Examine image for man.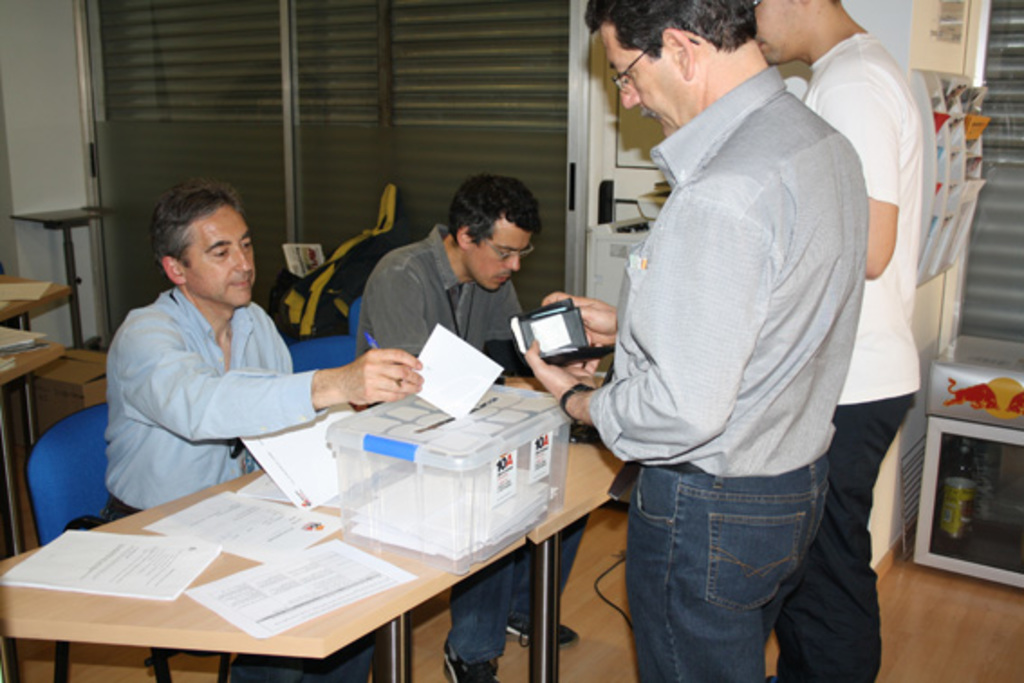
Examination result: select_region(739, 0, 914, 681).
